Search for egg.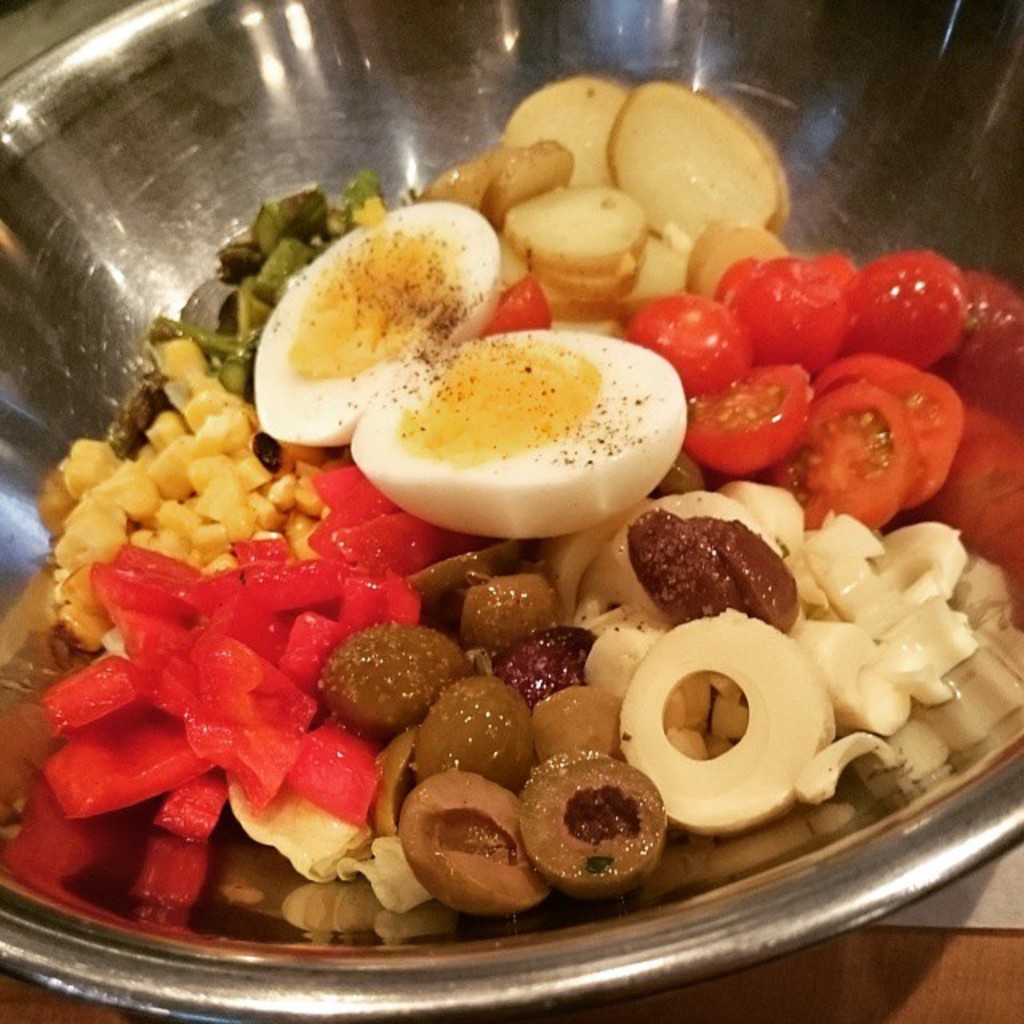
Found at <bbox>250, 200, 686, 539</bbox>.
